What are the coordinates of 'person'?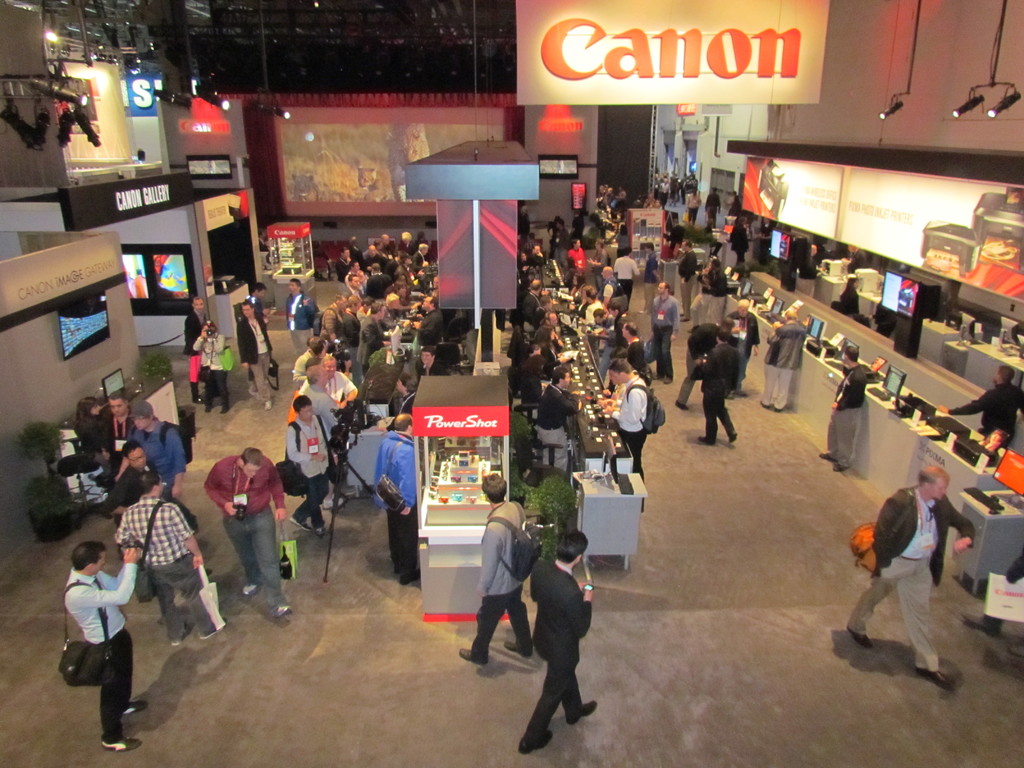
box=[819, 343, 884, 476].
